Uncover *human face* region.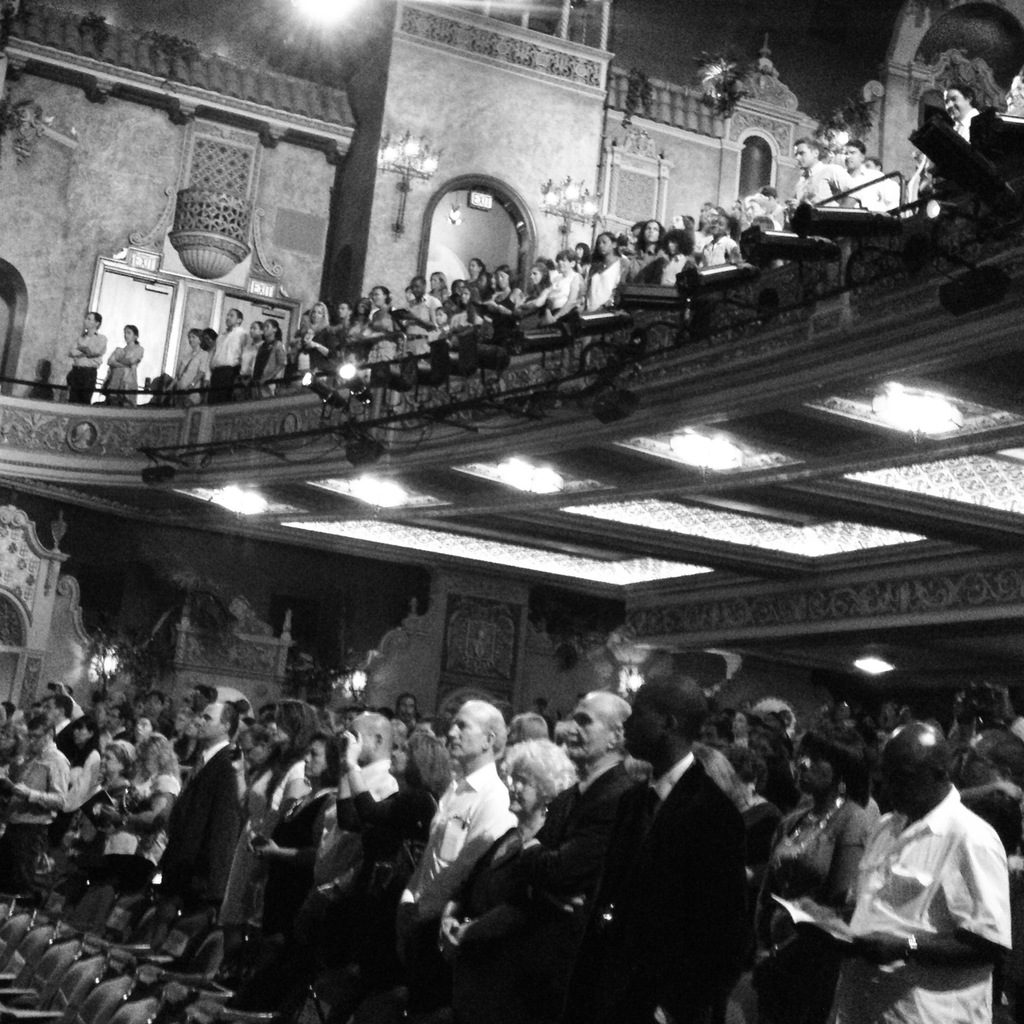
Uncovered: 202/705/221/739.
